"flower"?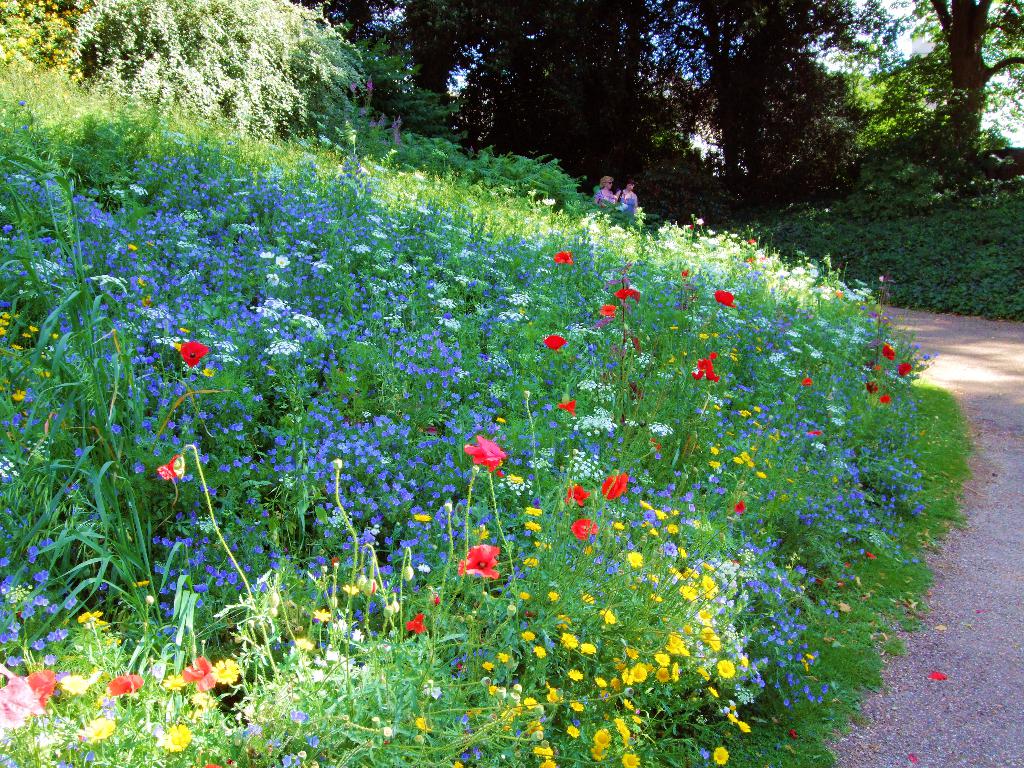
450:542:499:577
